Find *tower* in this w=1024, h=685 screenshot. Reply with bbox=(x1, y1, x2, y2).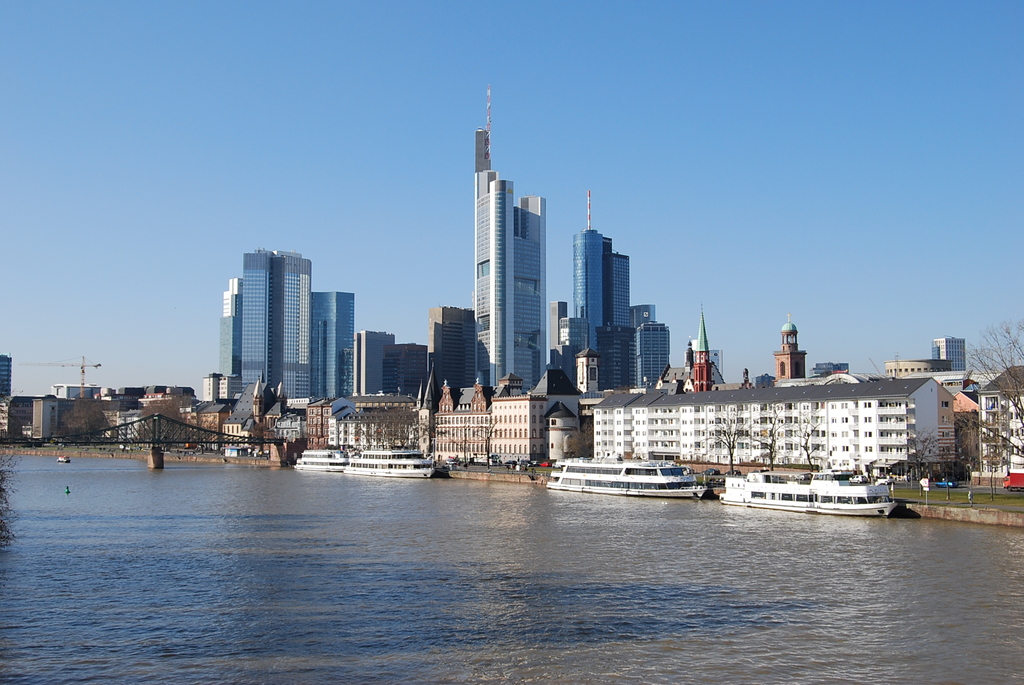
bbox=(243, 249, 312, 397).
